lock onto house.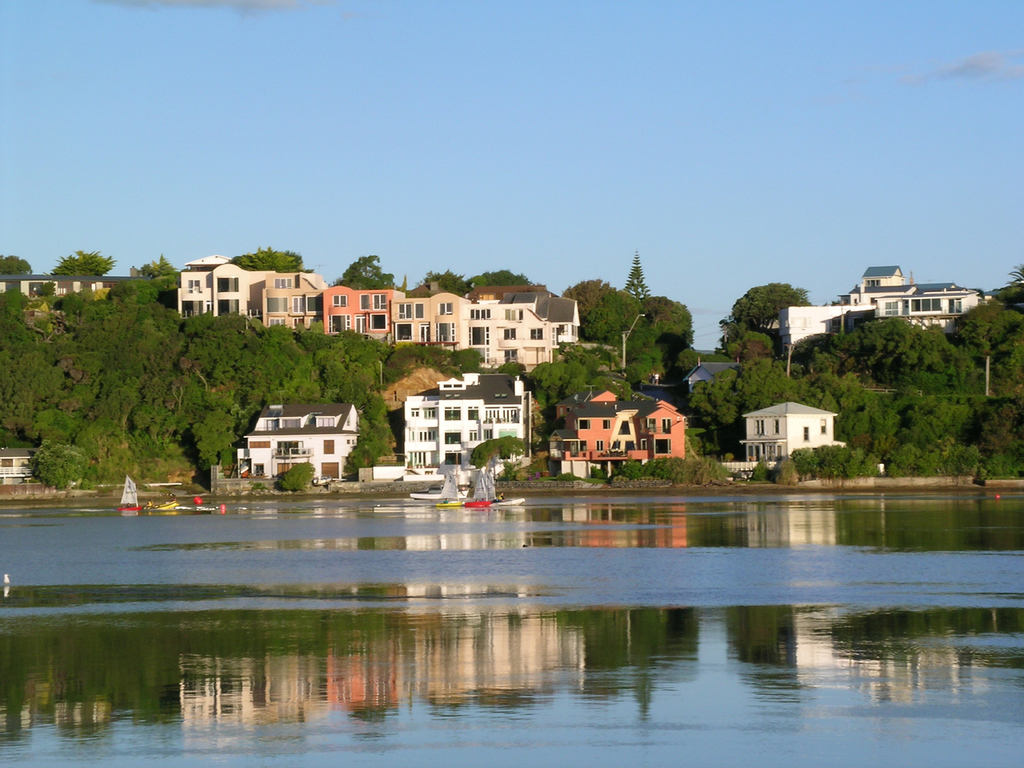
Locked: (x1=247, y1=402, x2=361, y2=492).
